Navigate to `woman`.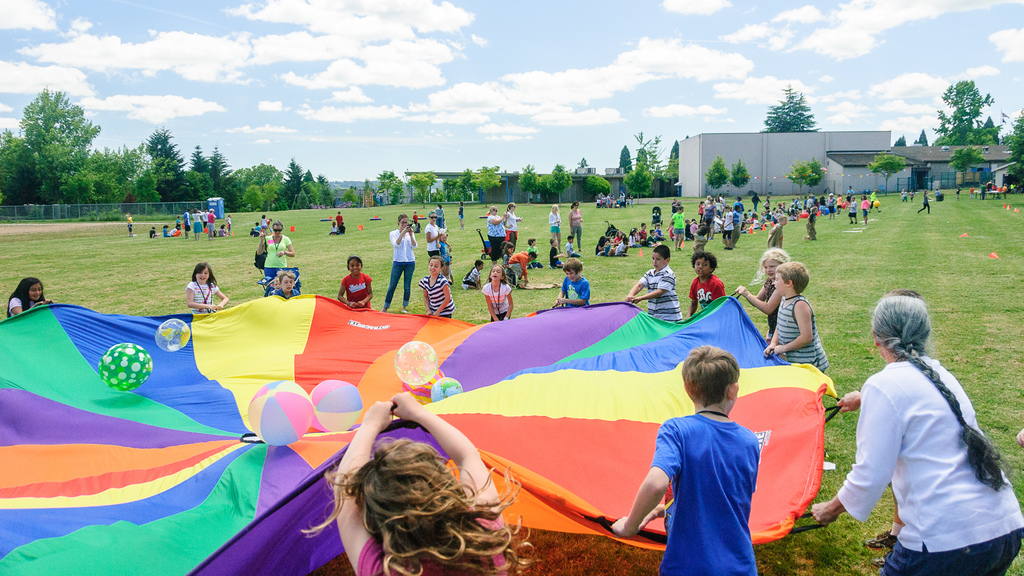
Navigation target: box(568, 198, 586, 251).
